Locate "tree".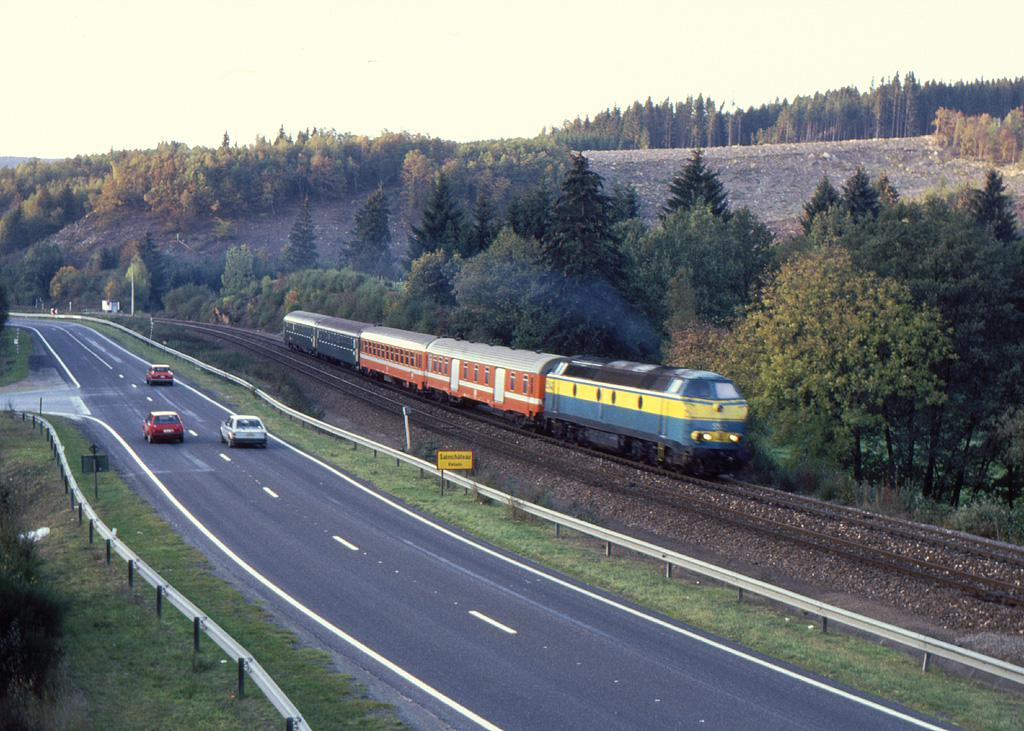
Bounding box: box(618, 196, 763, 377).
